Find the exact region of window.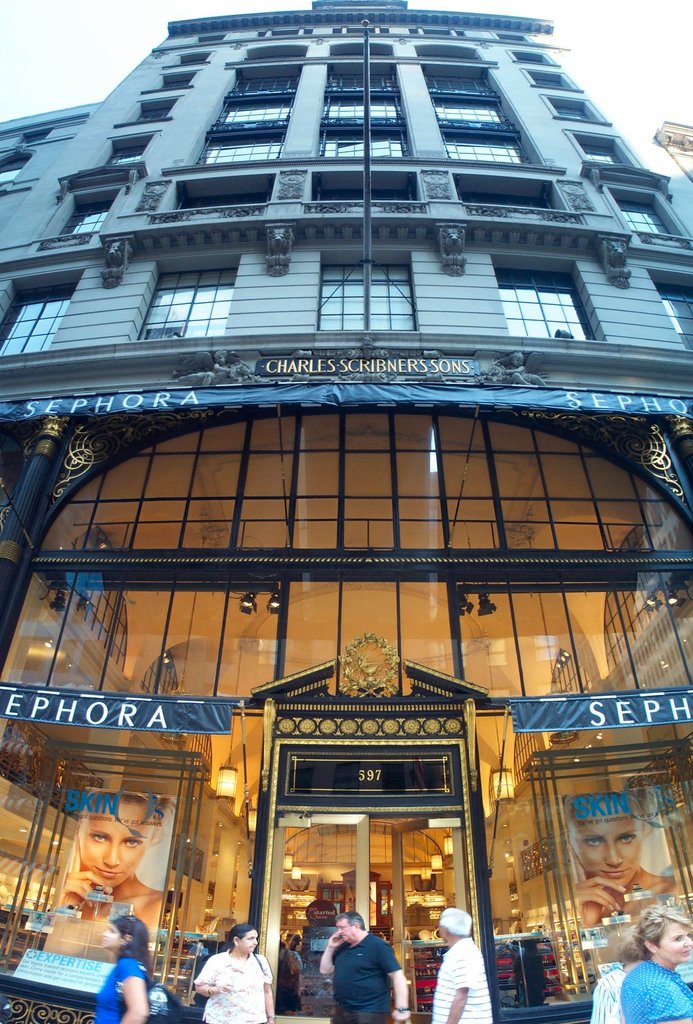
Exact region: l=111, t=92, r=184, b=125.
